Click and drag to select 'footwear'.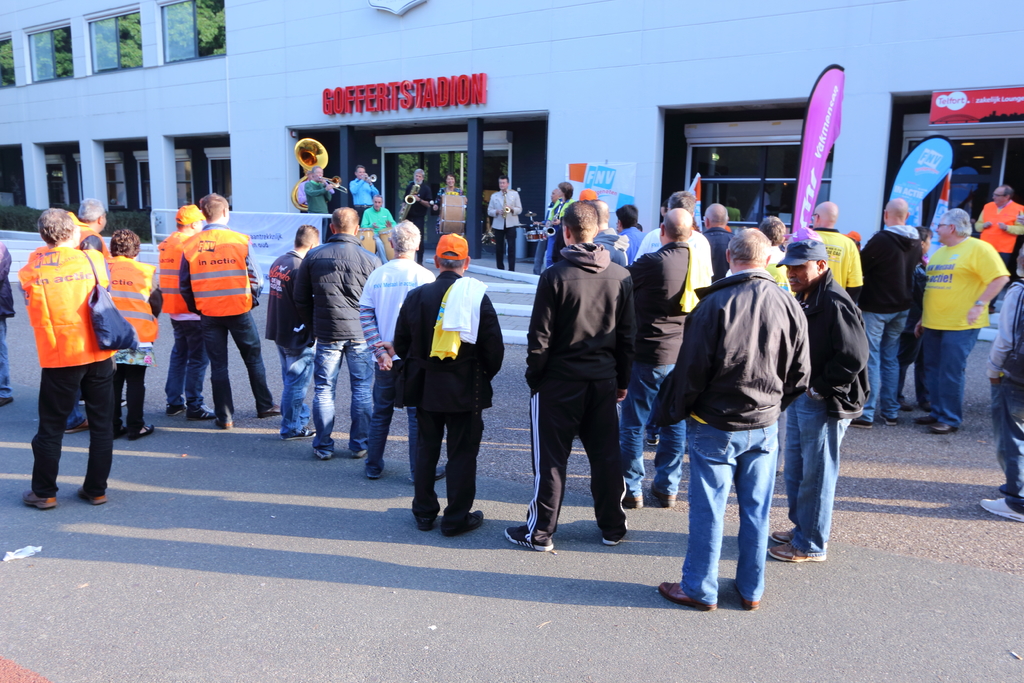
Selection: [x1=218, y1=418, x2=234, y2=429].
